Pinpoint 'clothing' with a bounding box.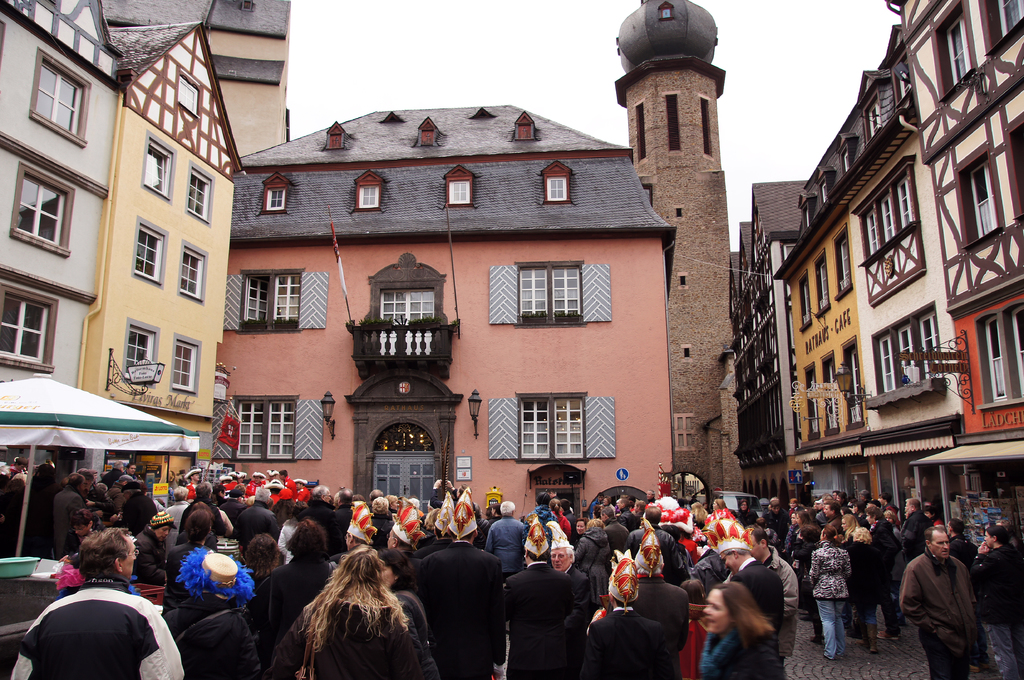
pyautogui.locateOnScreen(533, 500, 558, 519).
